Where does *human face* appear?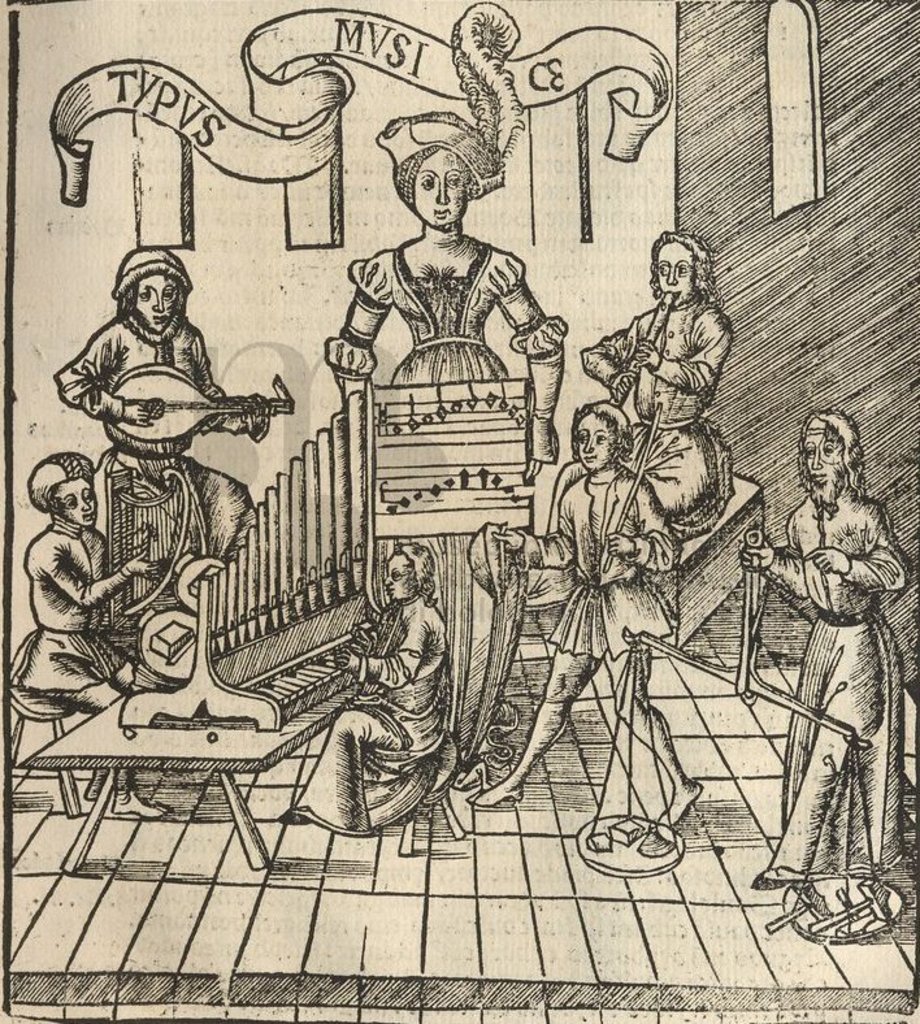
Appears at x1=804, y1=434, x2=846, y2=504.
